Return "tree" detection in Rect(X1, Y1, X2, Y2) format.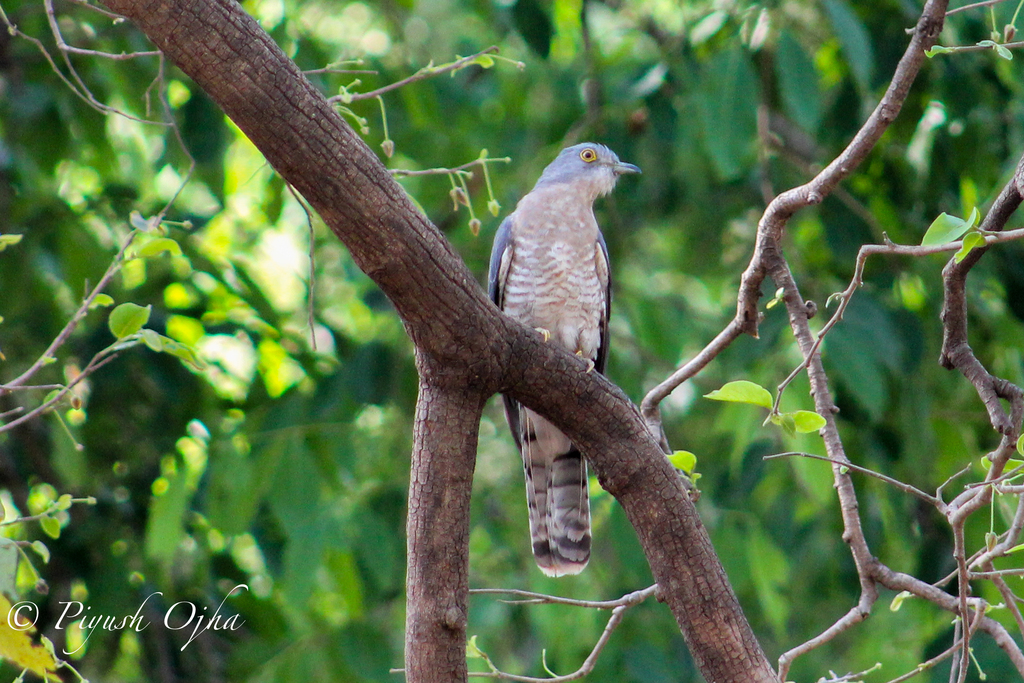
Rect(0, 14, 1023, 617).
